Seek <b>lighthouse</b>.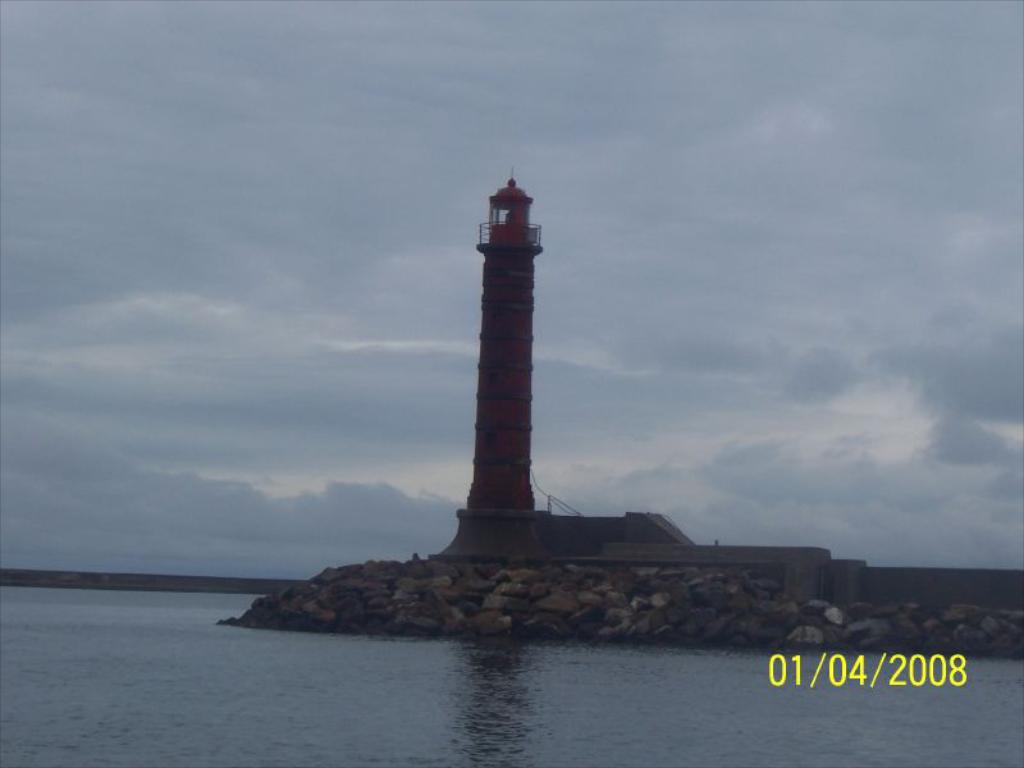
<bbox>420, 170, 540, 558</bbox>.
